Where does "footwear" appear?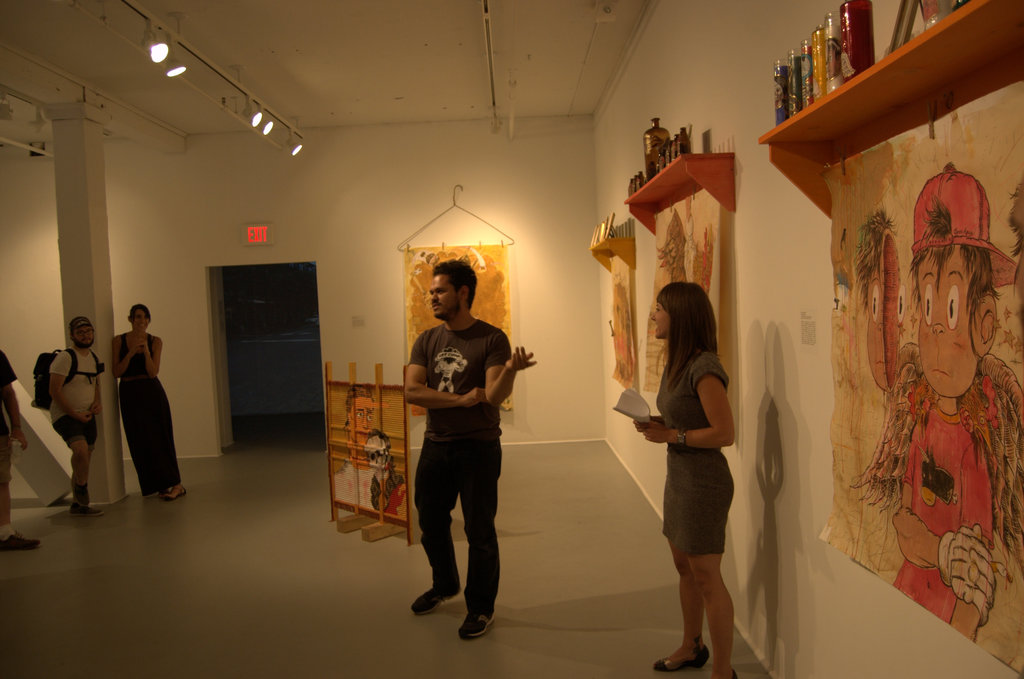
Appears at [x1=653, y1=639, x2=712, y2=671].
